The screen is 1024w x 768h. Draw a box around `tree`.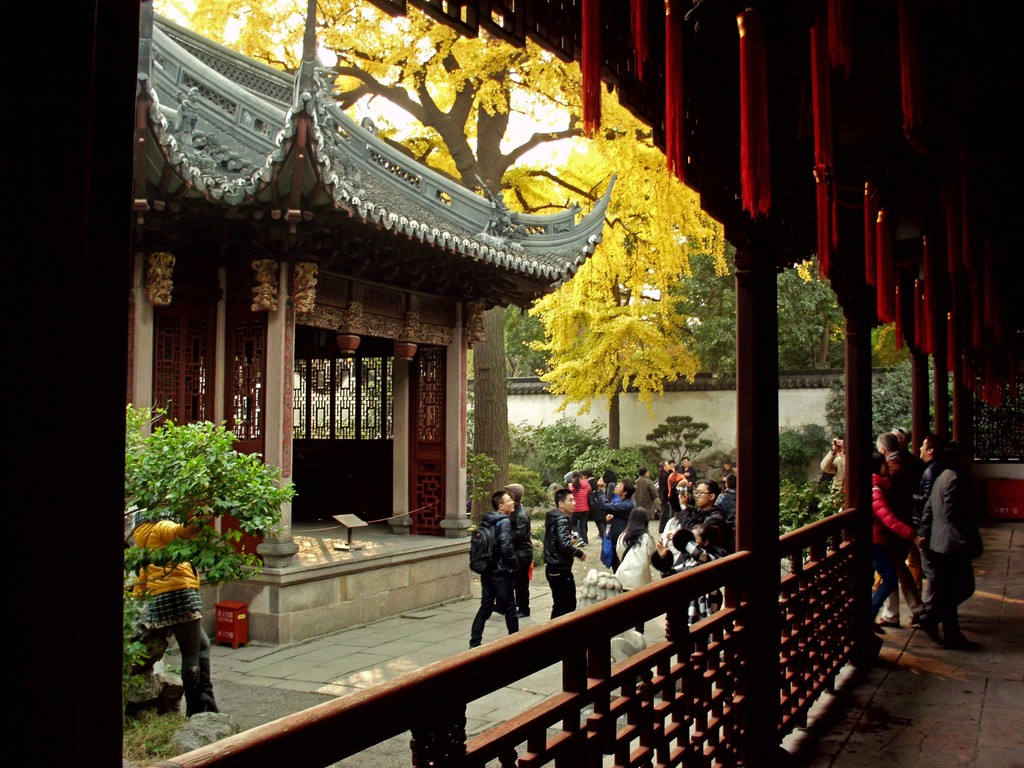
left=493, top=109, right=736, bottom=449.
